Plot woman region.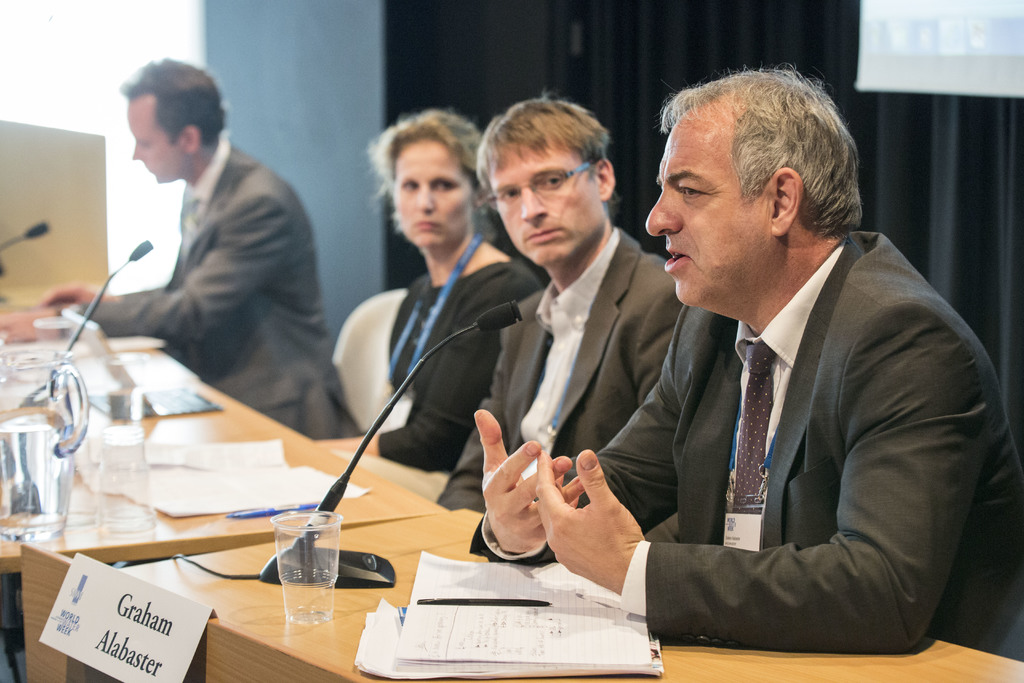
Plotted at box=[305, 101, 538, 473].
